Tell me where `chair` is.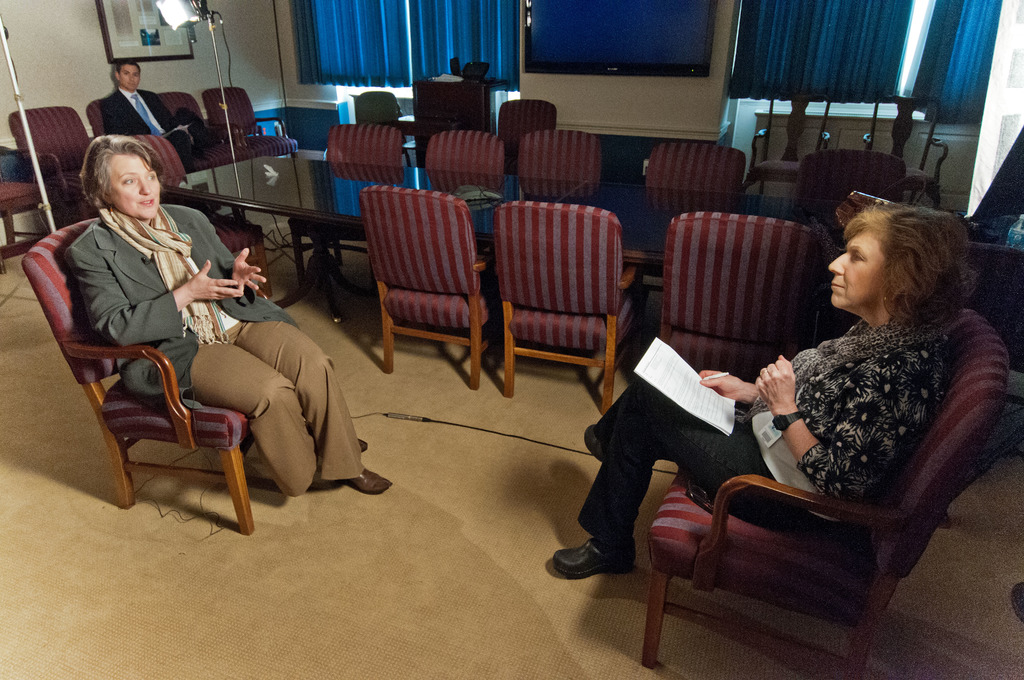
`chair` is at locate(646, 308, 1014, 679).
